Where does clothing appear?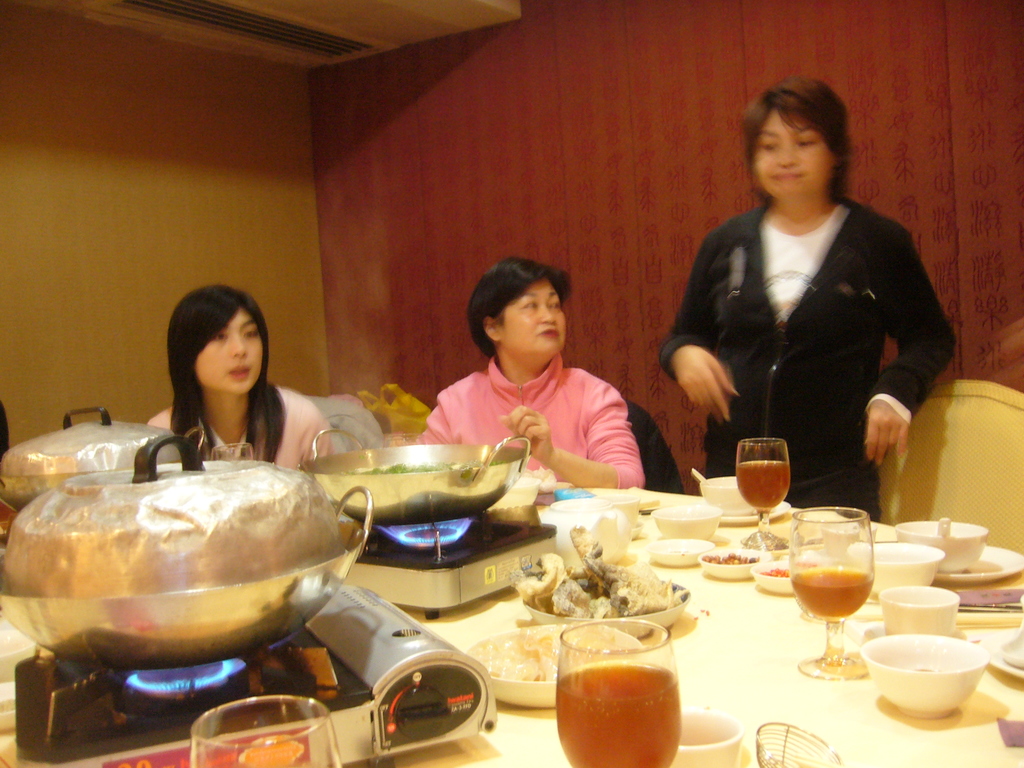
Appears at {"left": 662, "top": 132, "right": 961, "bottom": 509}.
